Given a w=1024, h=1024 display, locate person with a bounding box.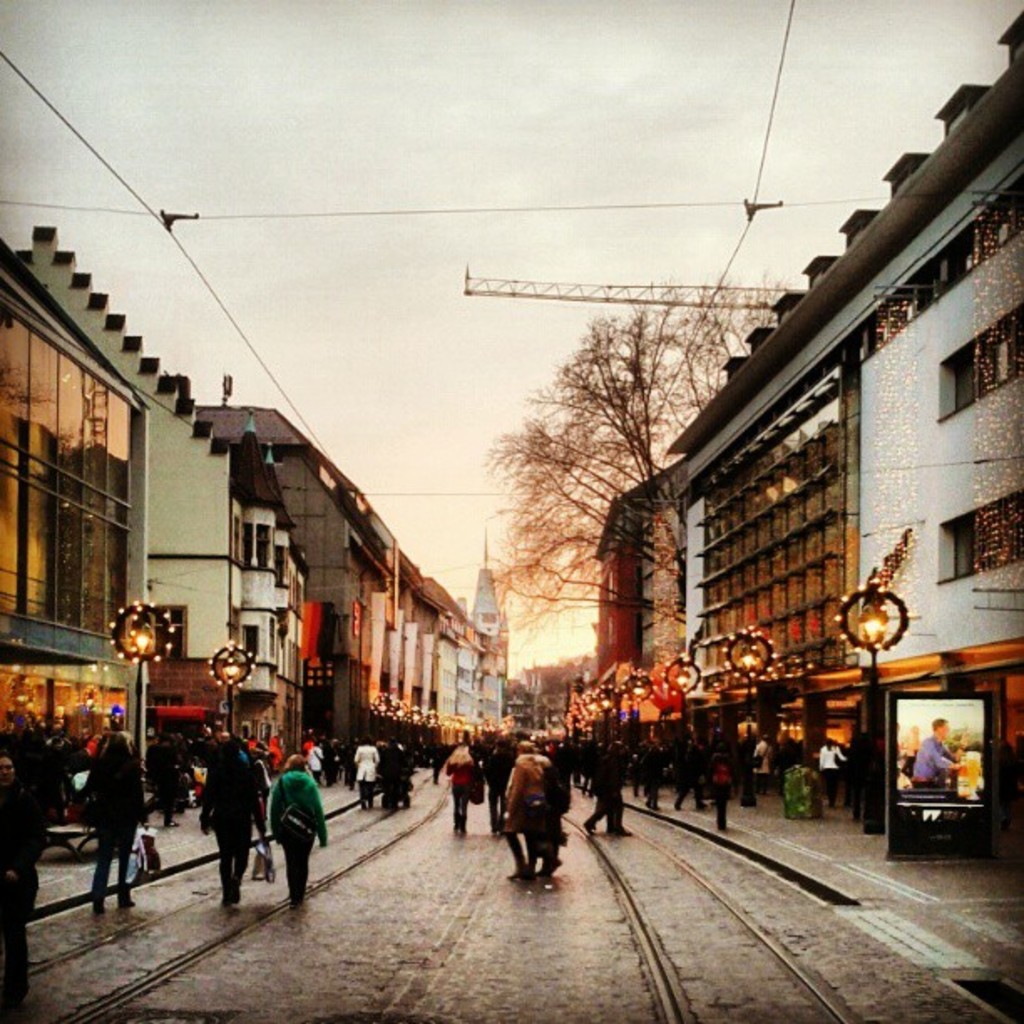
Located: 251, 758, 325, 929.
